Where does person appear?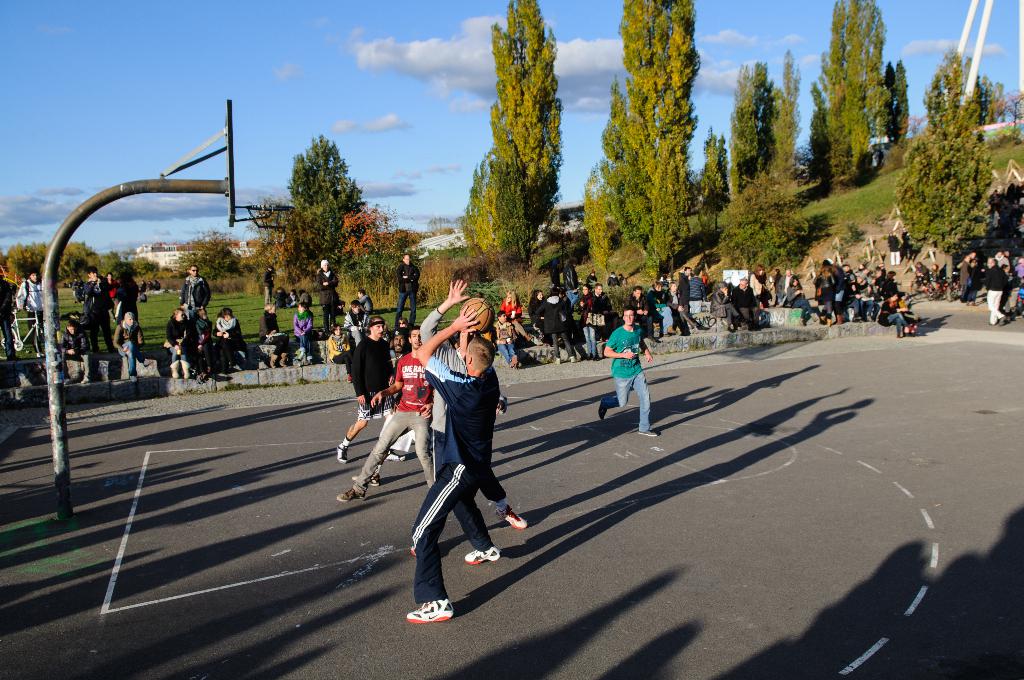
Appears at (left=776, top=268, right=794, bottom=306).
